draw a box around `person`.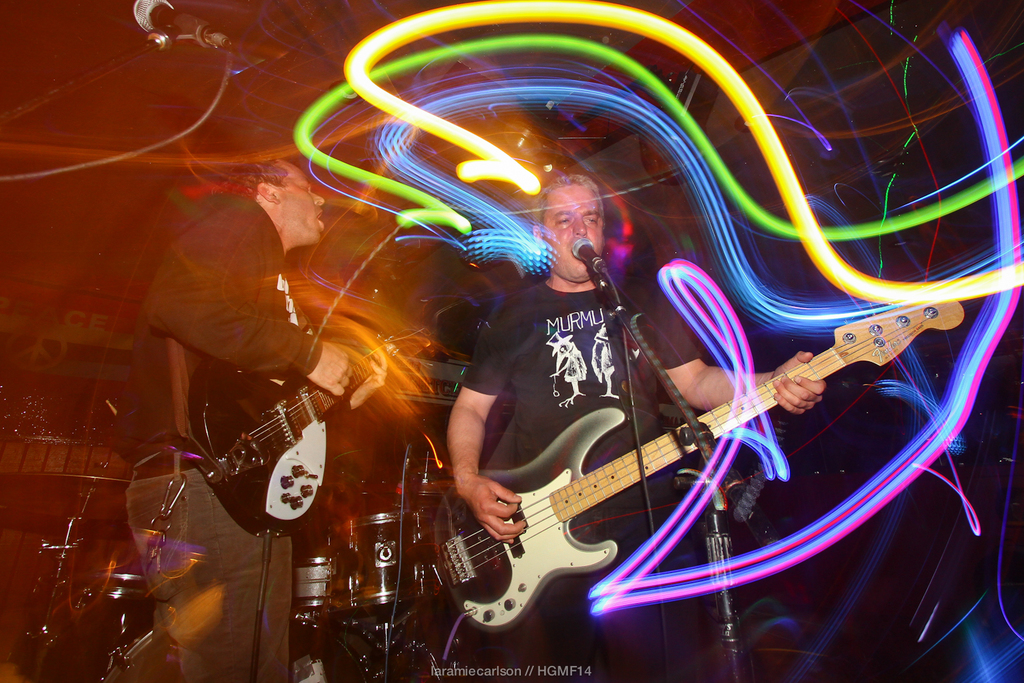
region(444, 176, 825, 682).
